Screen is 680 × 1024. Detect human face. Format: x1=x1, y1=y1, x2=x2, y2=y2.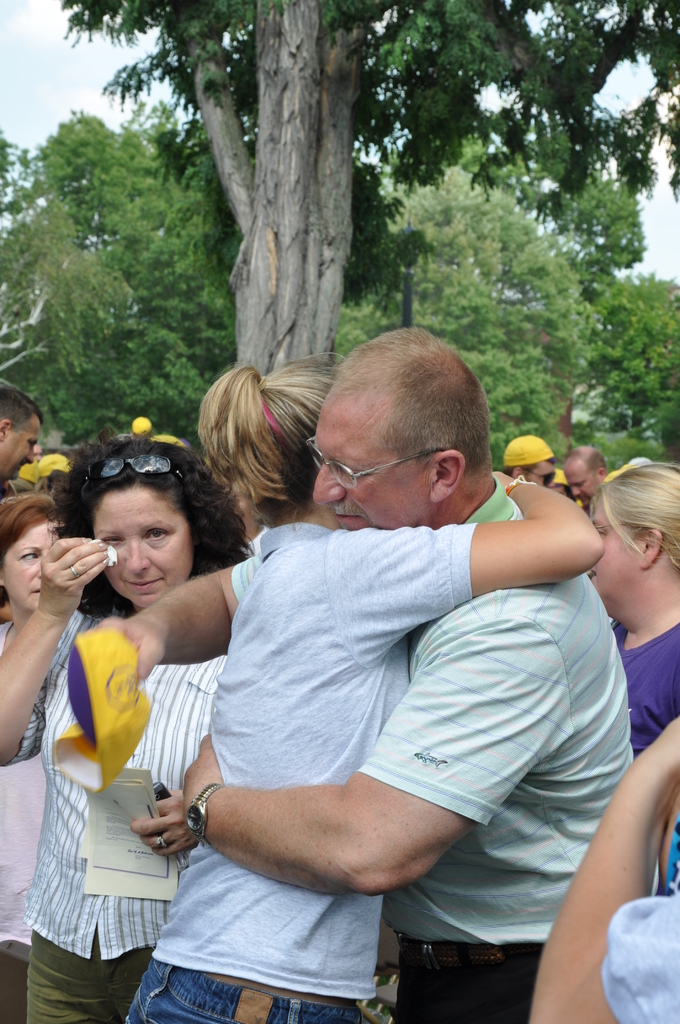
x1=589, y1=508, x2=638, y2=613.
